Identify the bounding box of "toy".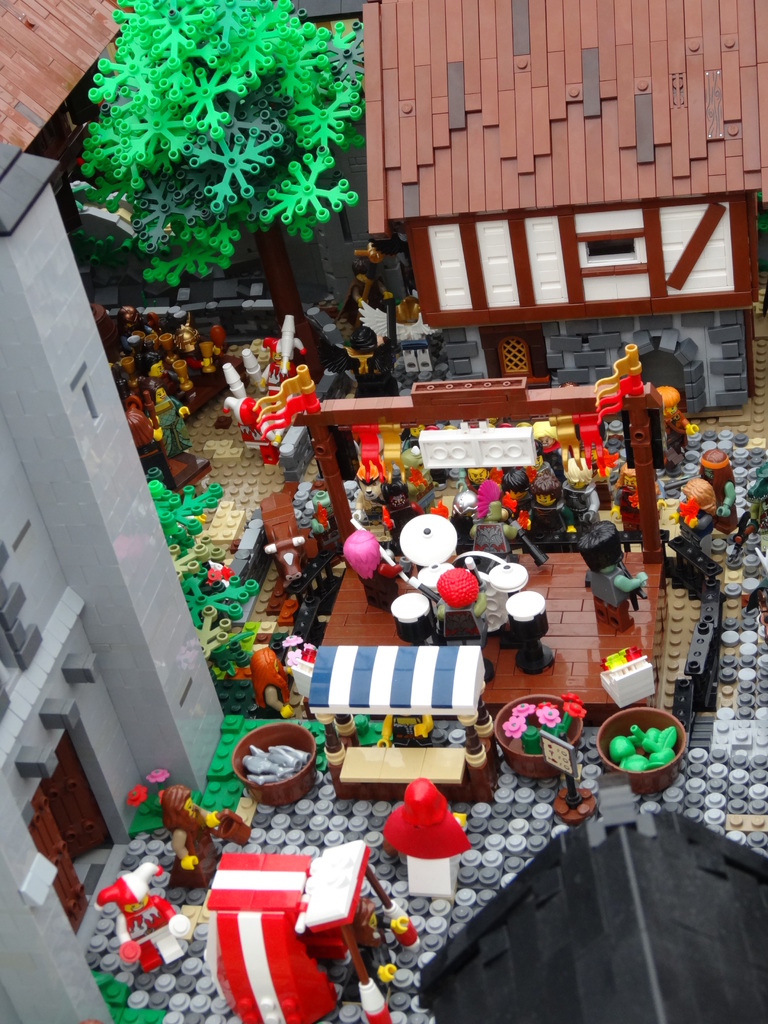
<region>466, 466, 491, 492</region>.
